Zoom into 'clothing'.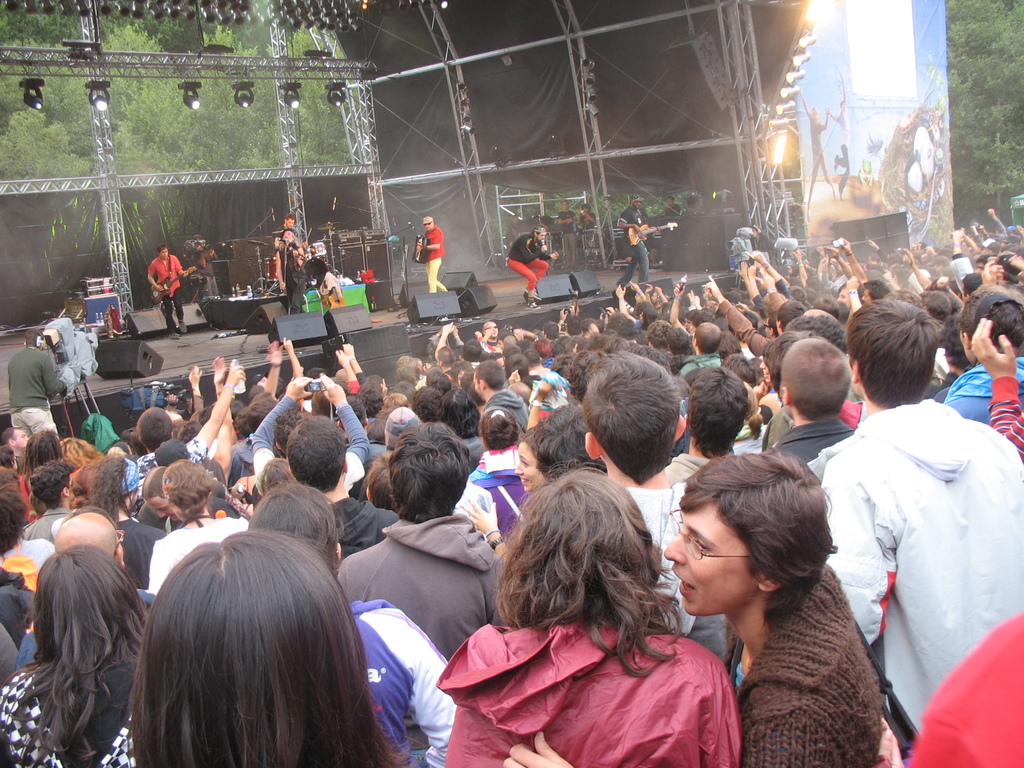
Zoom target: {"left": 421, "top": 233, "right": 442, "bottom": 303}.
